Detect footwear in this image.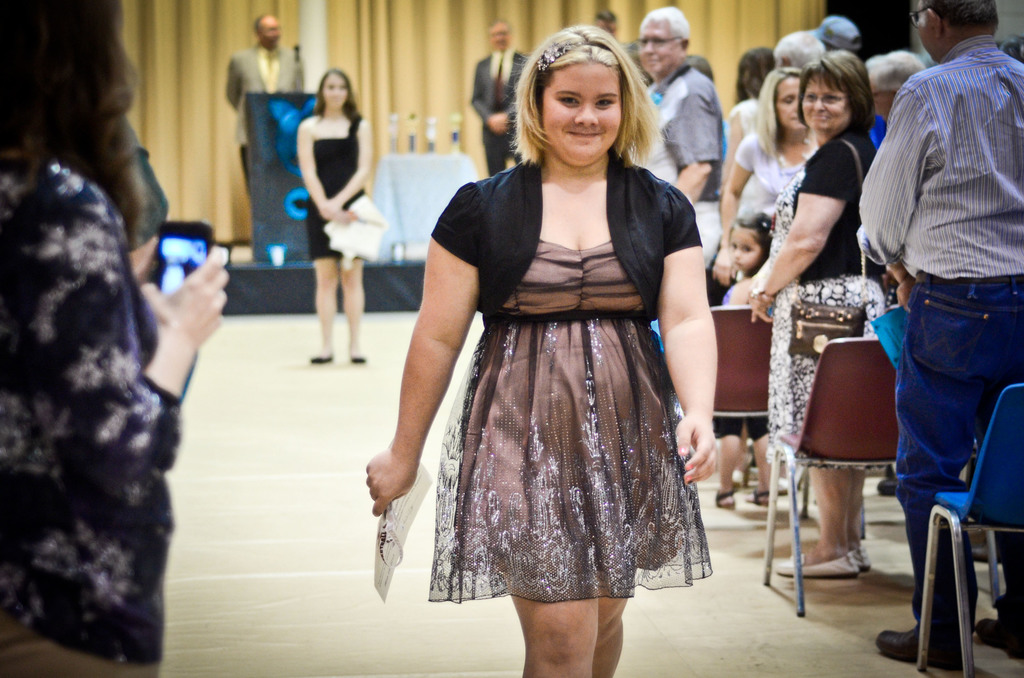
Detection: bbox=(780, 554, 853, 571).
